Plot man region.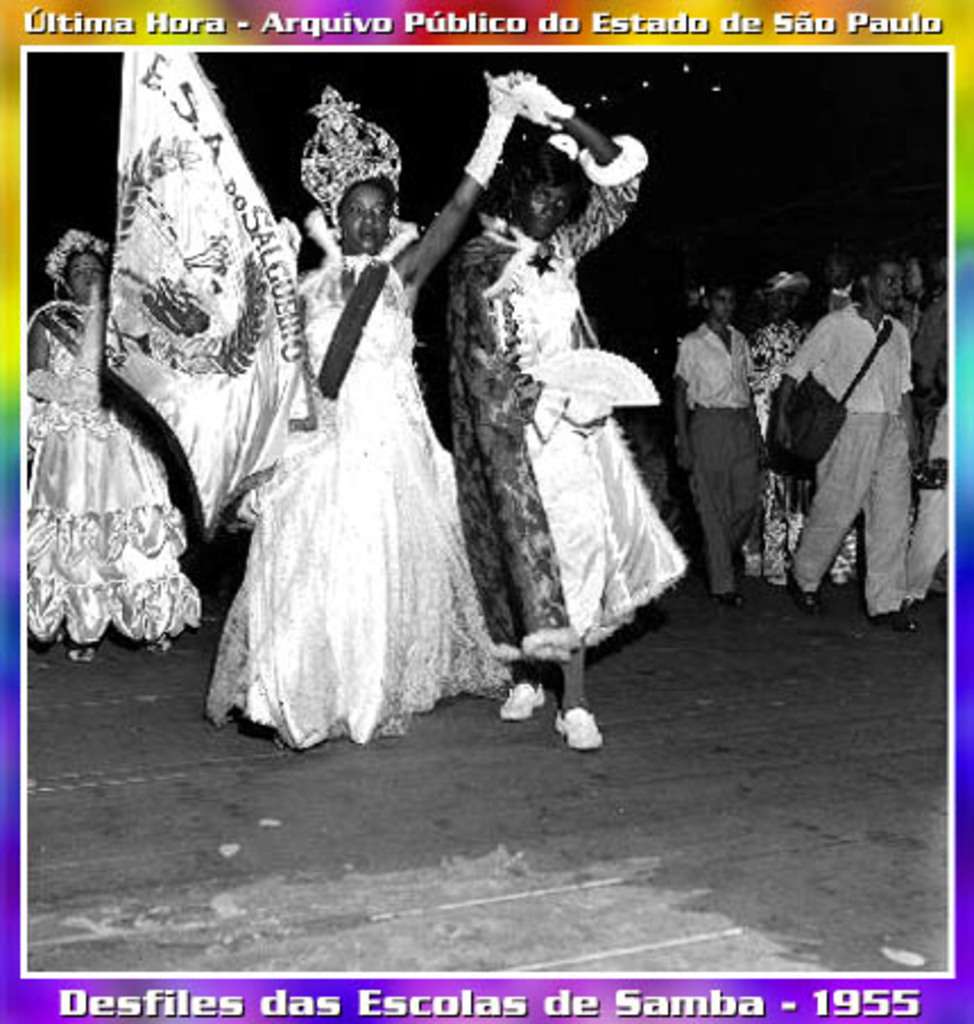
Plotted at left=766, top=251, right=920, bottom=628.
